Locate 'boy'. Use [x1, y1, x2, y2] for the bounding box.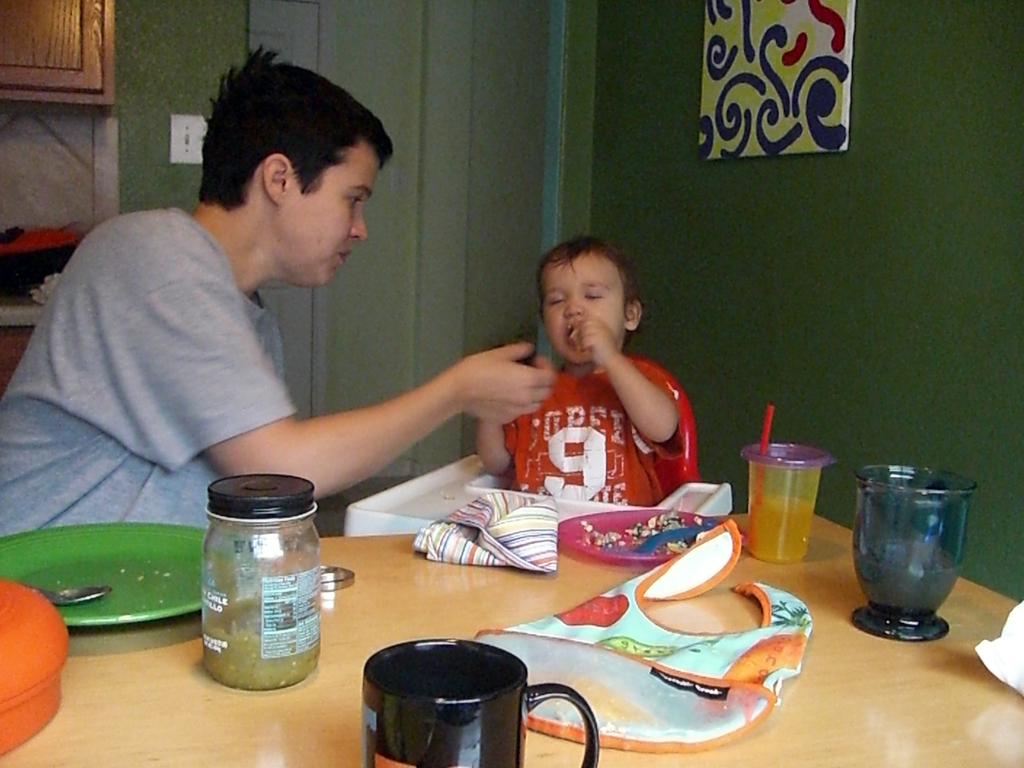
[469, 228, 692, 507].
